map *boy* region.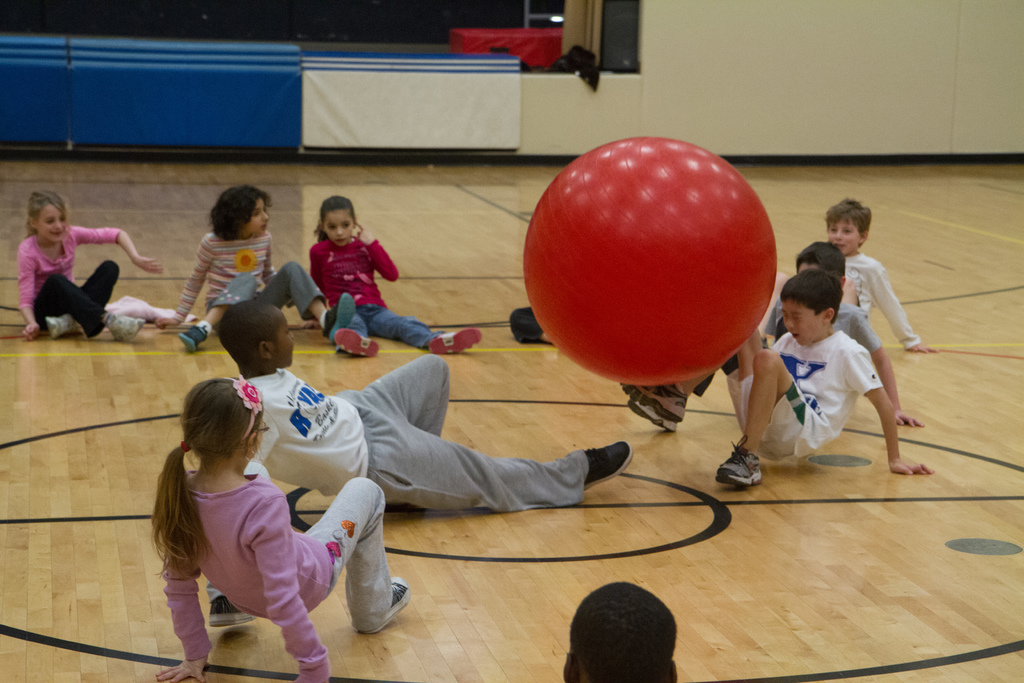
Mapped to left=630, top=241, right=927, bottom=432.
